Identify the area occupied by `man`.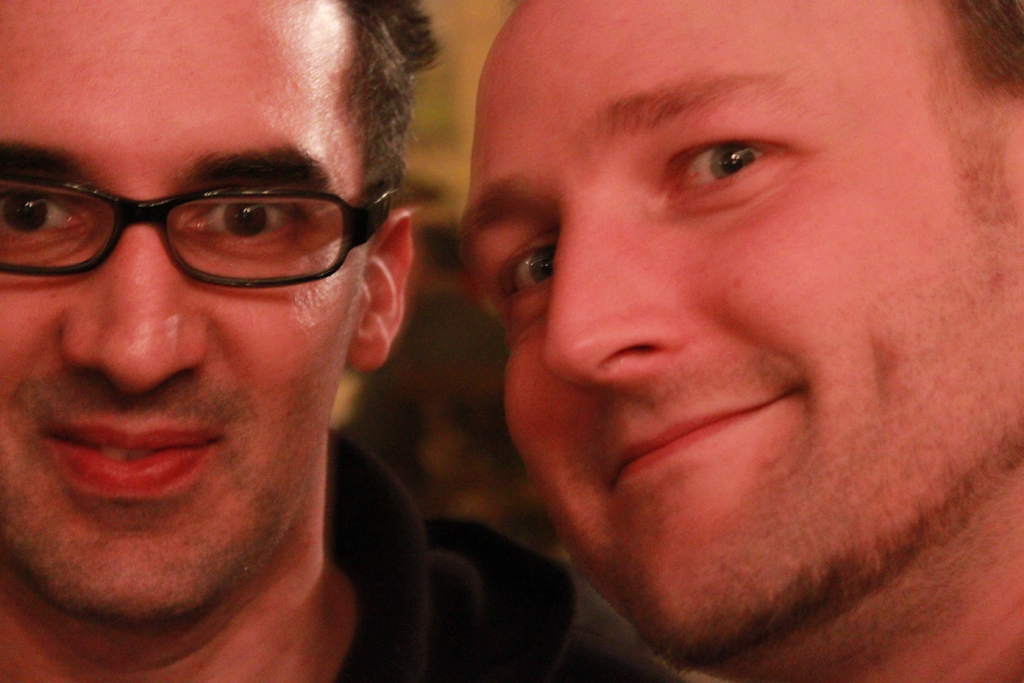
Area: pyautogui.locateOnScreen(458, 0, 1023, 682).
